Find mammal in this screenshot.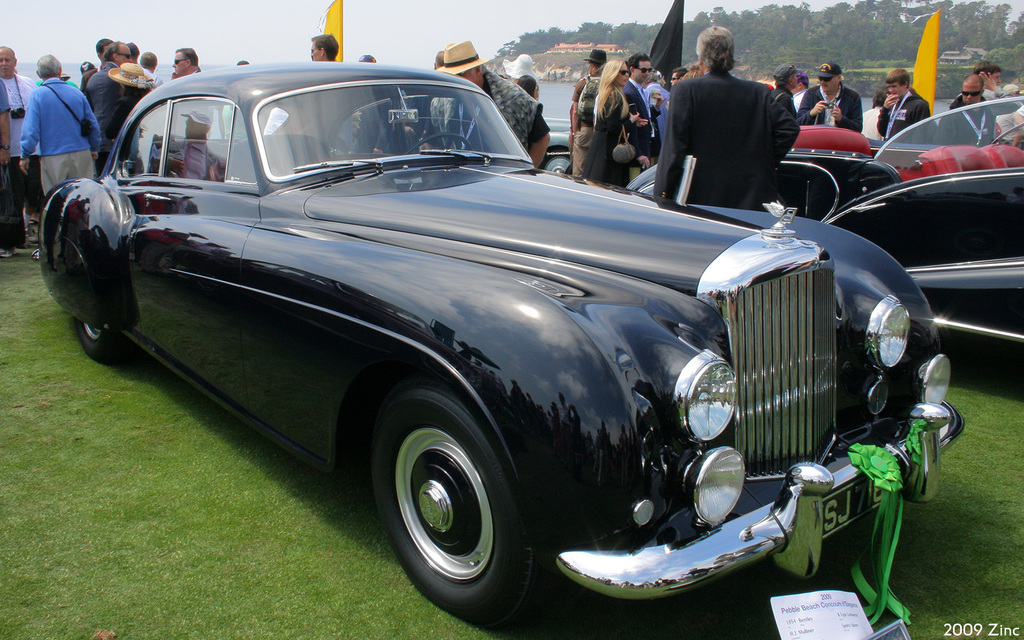
The bounding box for mammal is <bbox>955, 61, 1023, 119</bbox>.
